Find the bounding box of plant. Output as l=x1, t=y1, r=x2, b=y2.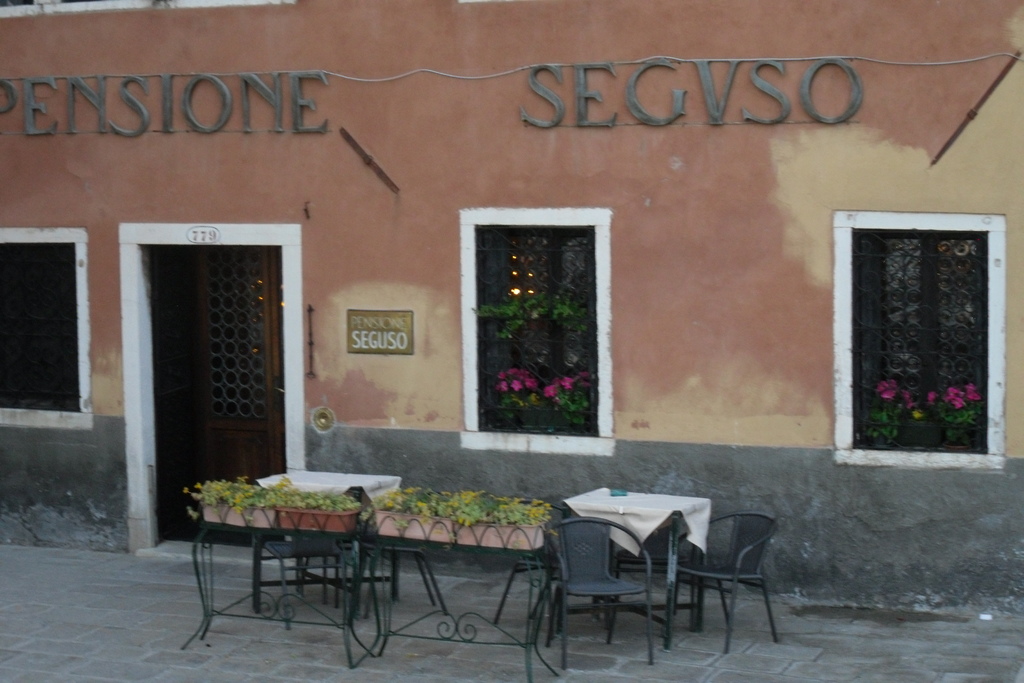
l=471, t=270, r=588, b=346.
